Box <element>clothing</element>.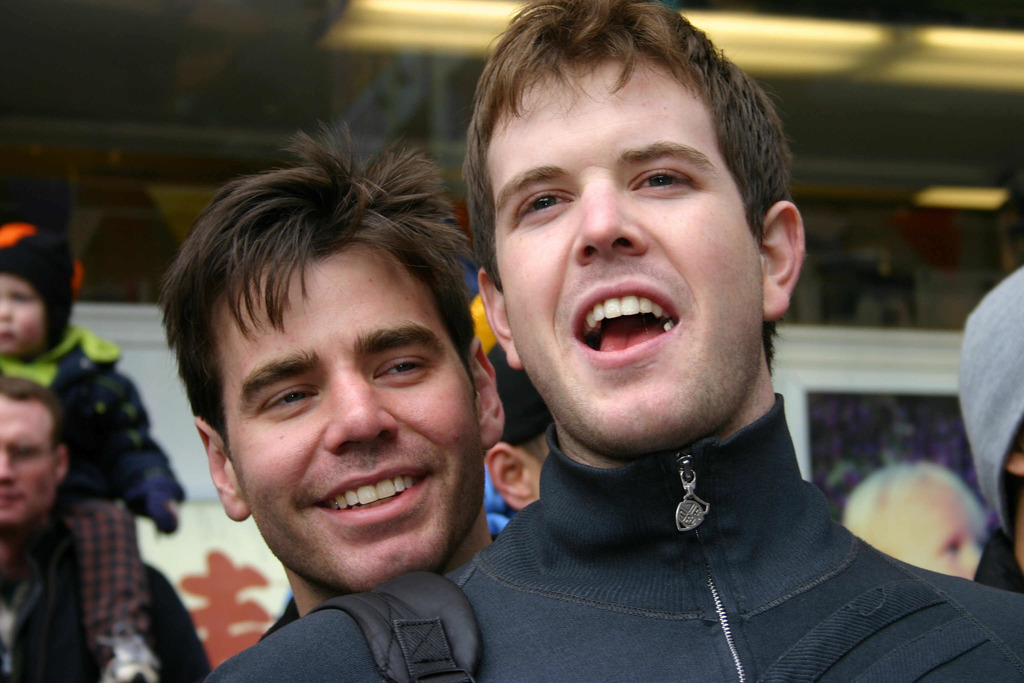
left=255, top=595, right=302, bottom=641.
